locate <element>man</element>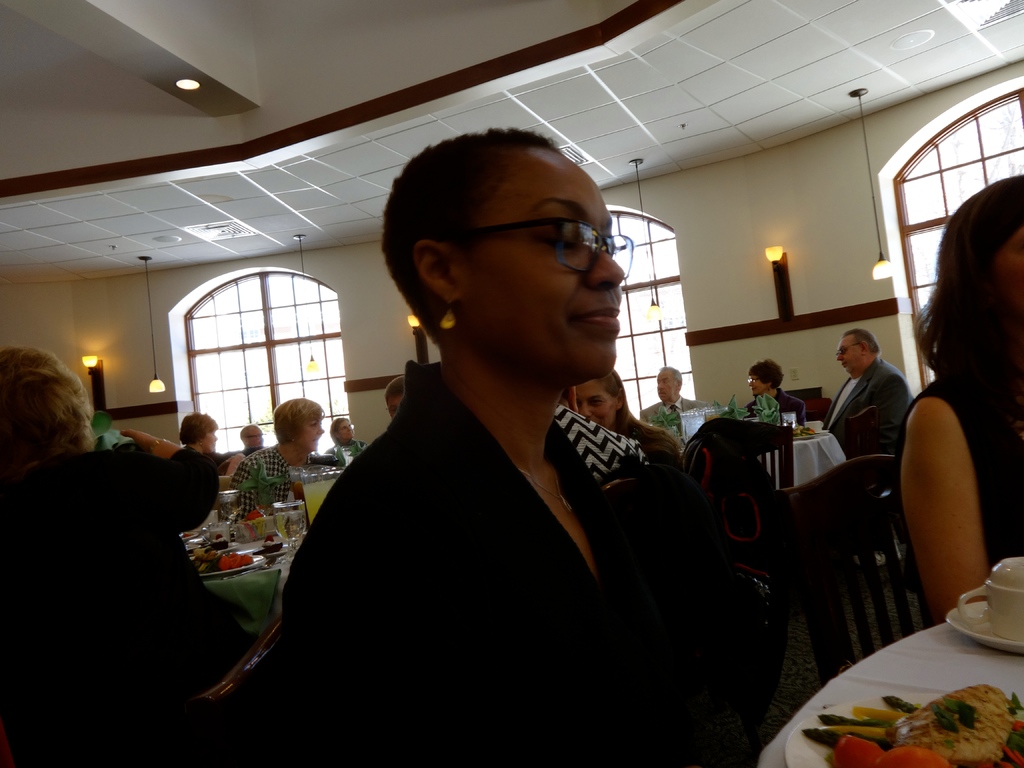
region(824, 327, 915, 486)
